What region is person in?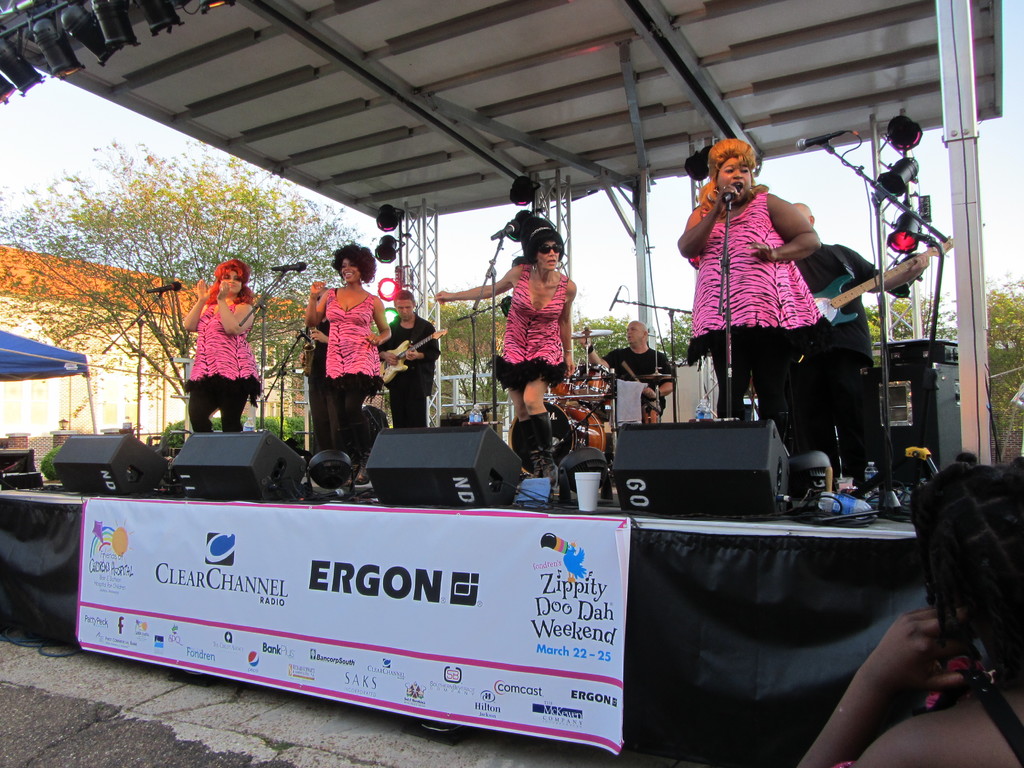
(177,259,261,437).
